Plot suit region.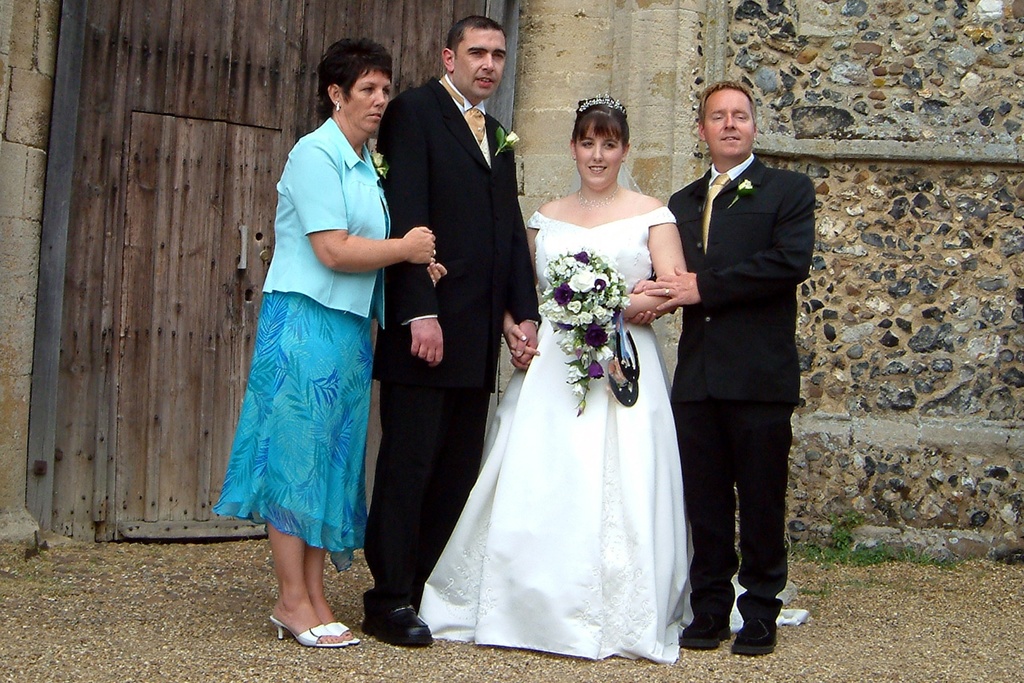
Plotted at 660 82 820 671.
